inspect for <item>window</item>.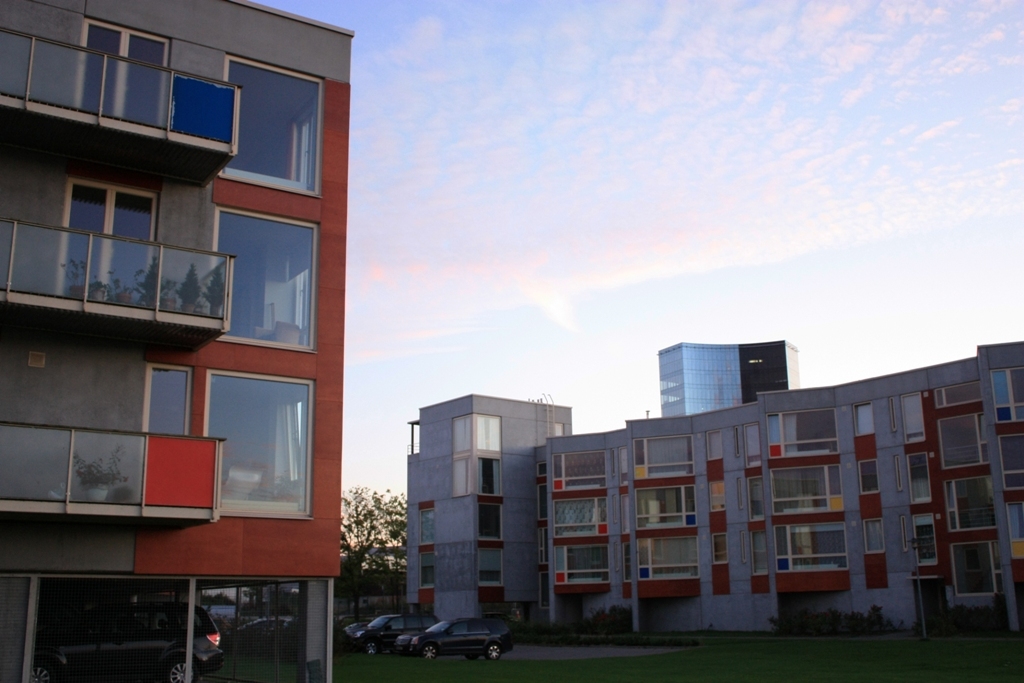
Inspection: [775,463,823,517].
